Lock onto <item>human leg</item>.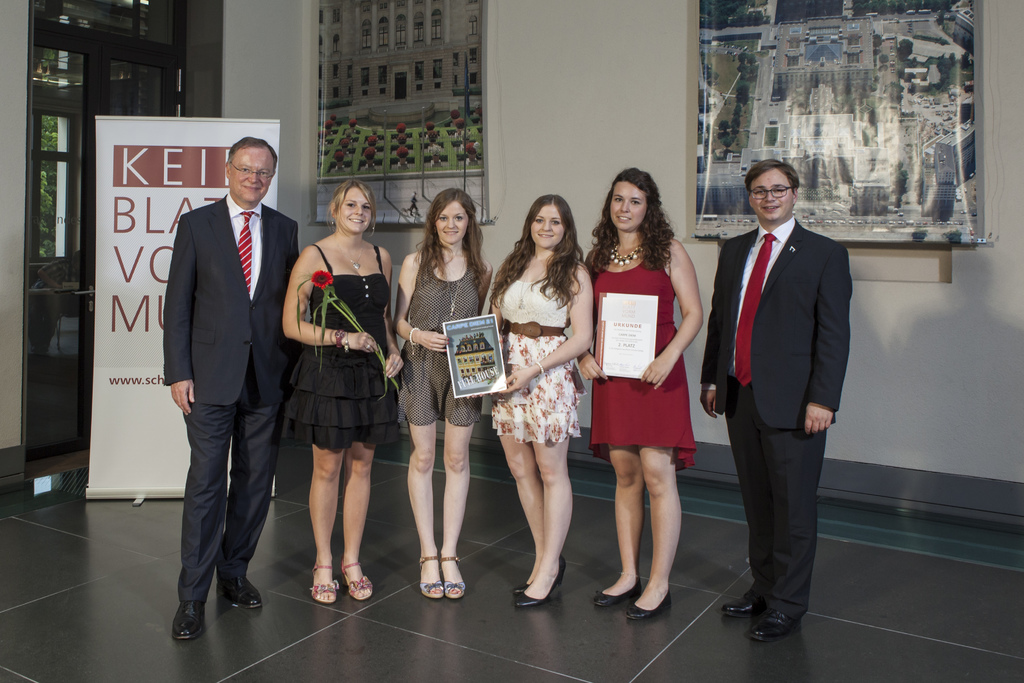
Locked: x1=593 y1=378 x2=685 y2=624.
